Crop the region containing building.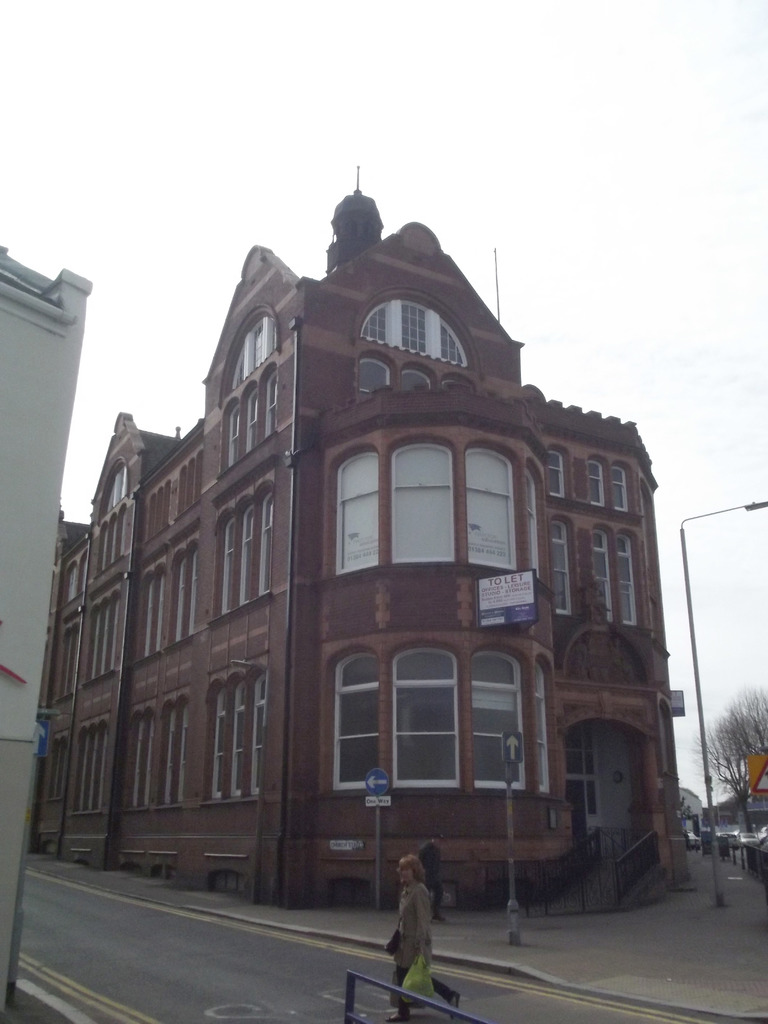
Crop region: bbox=(33, 168, 686, 910).
